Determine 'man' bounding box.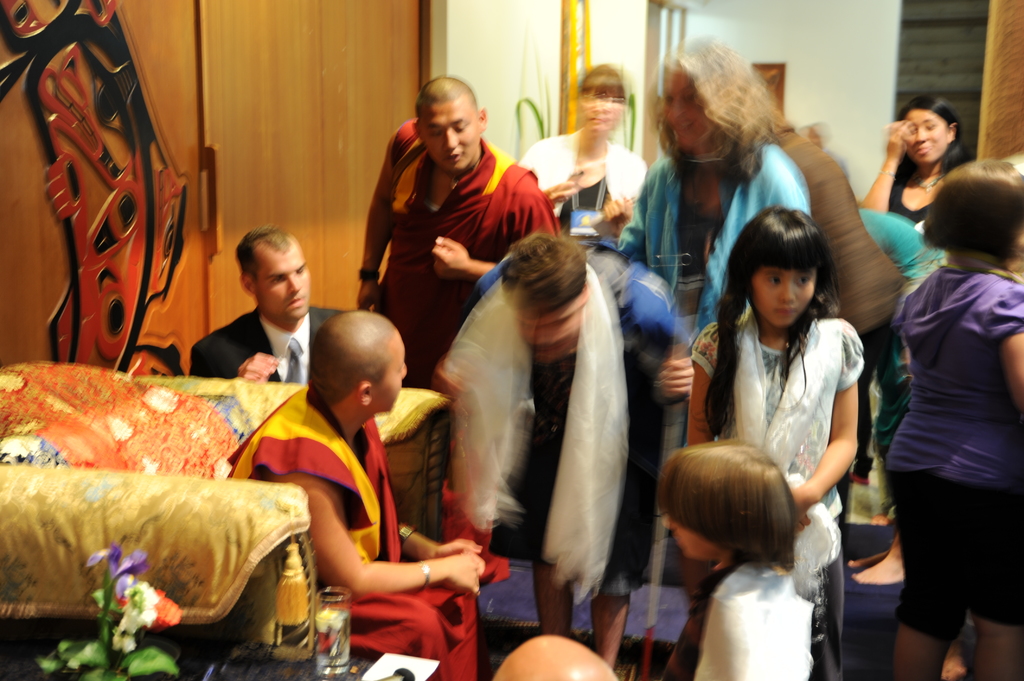
Determined: x1=191 y1=224 x2=351 y2=387.
